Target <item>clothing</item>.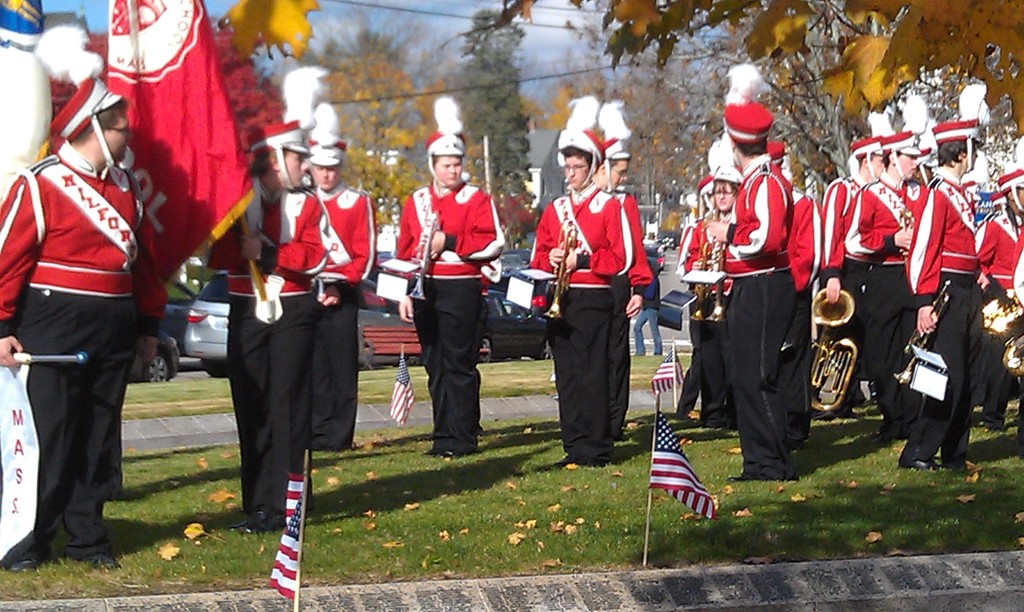
Target region: bbox=[817, 117, 892, 410].
